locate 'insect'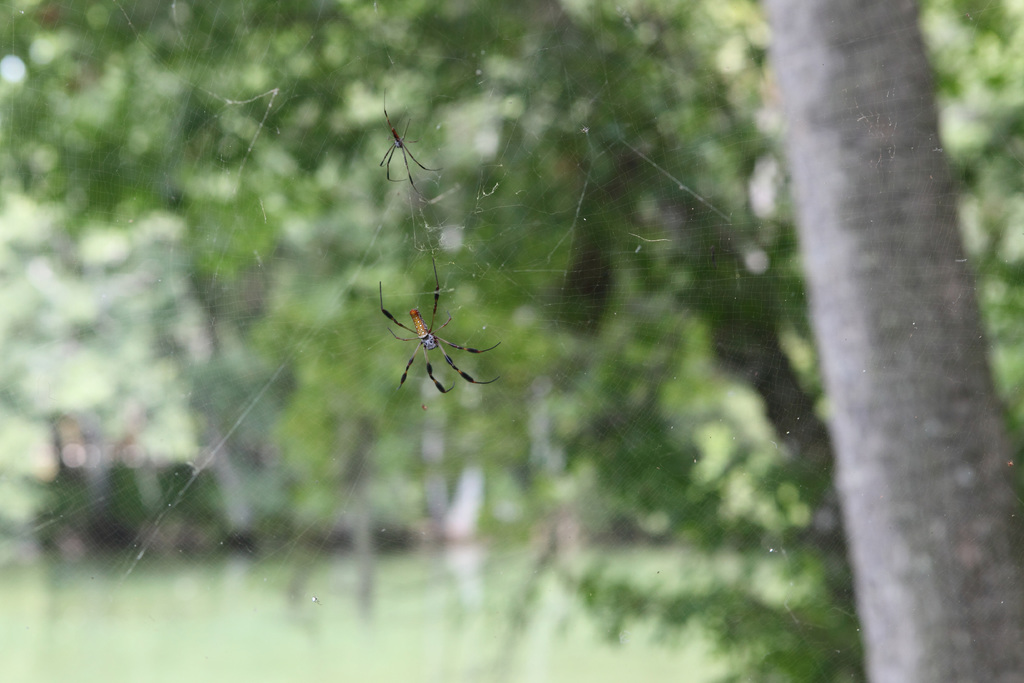
(x1=376, y1=100, x2=441, y2=184)
